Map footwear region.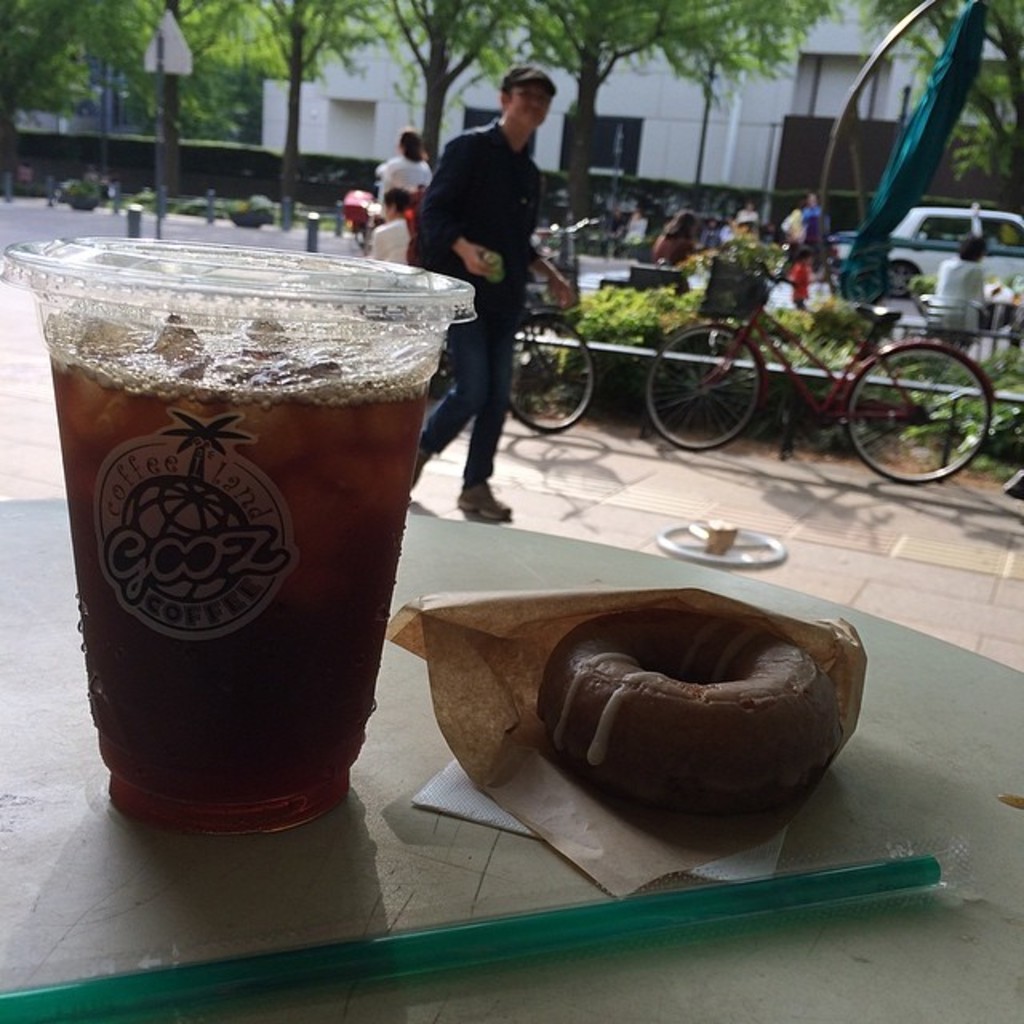
Mapped to crop(456, 482, 512, 522).
